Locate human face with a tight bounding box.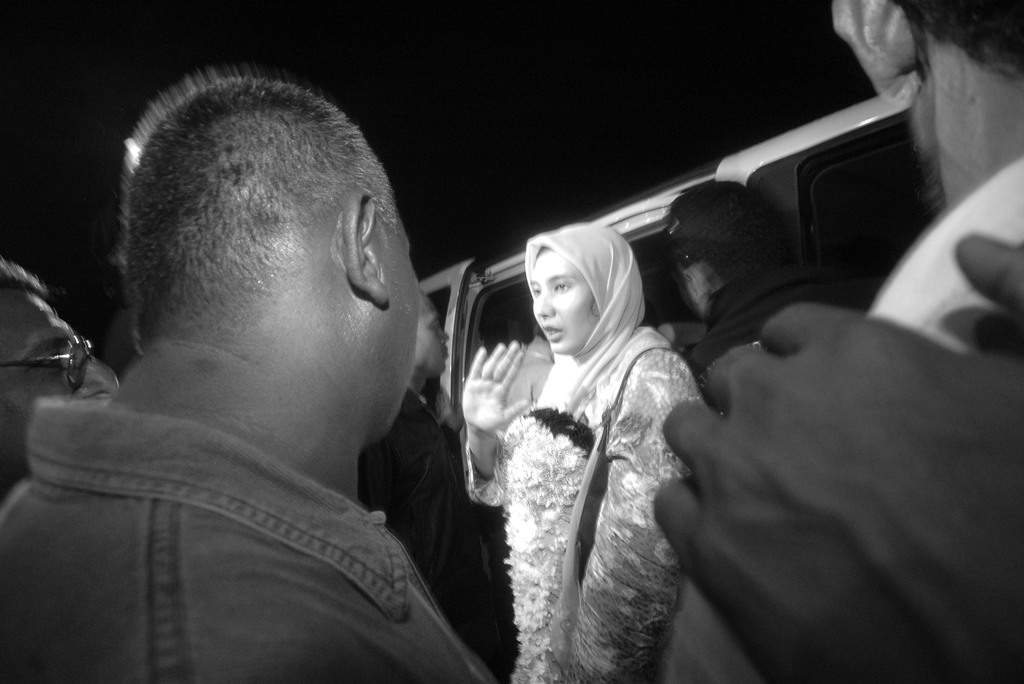
[x1=531, y1=251, x2=593, y2=354].
